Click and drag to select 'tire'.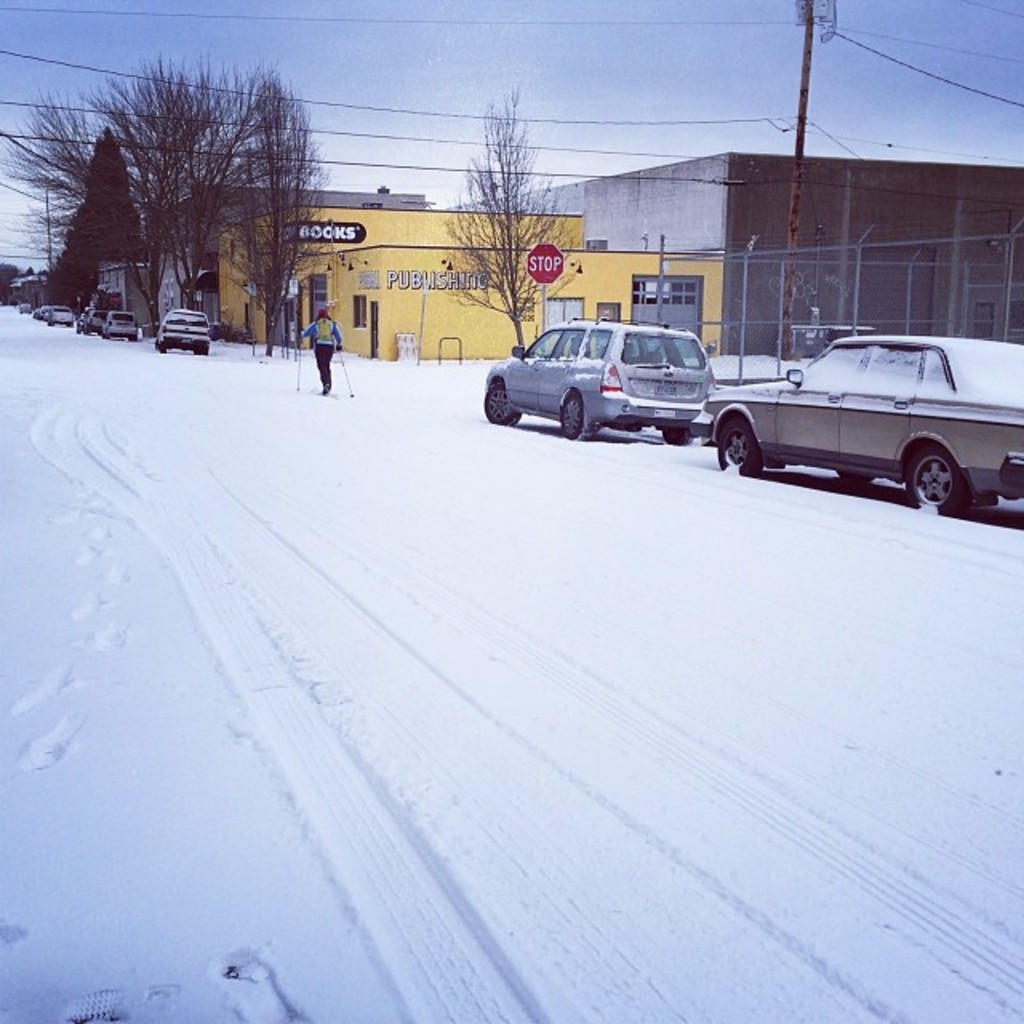
Selection: {"left": 658, "top": 426, "right": 693, "bottom": 448}.
